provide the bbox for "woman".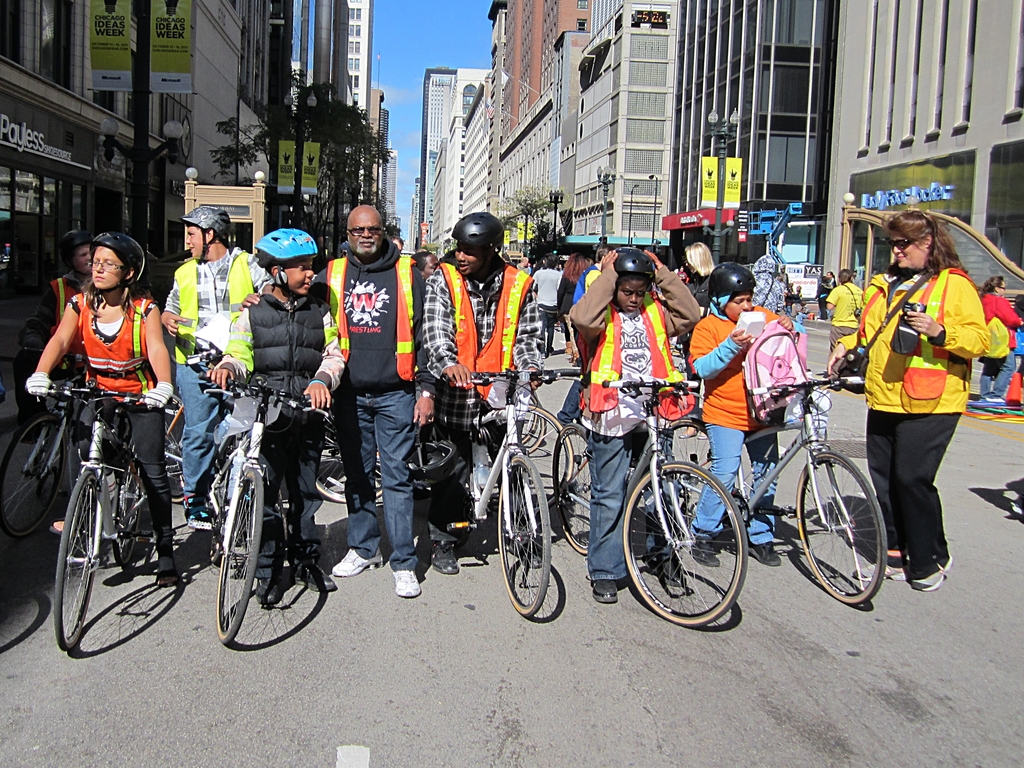
bbox(974, 278, 1023, 408).
